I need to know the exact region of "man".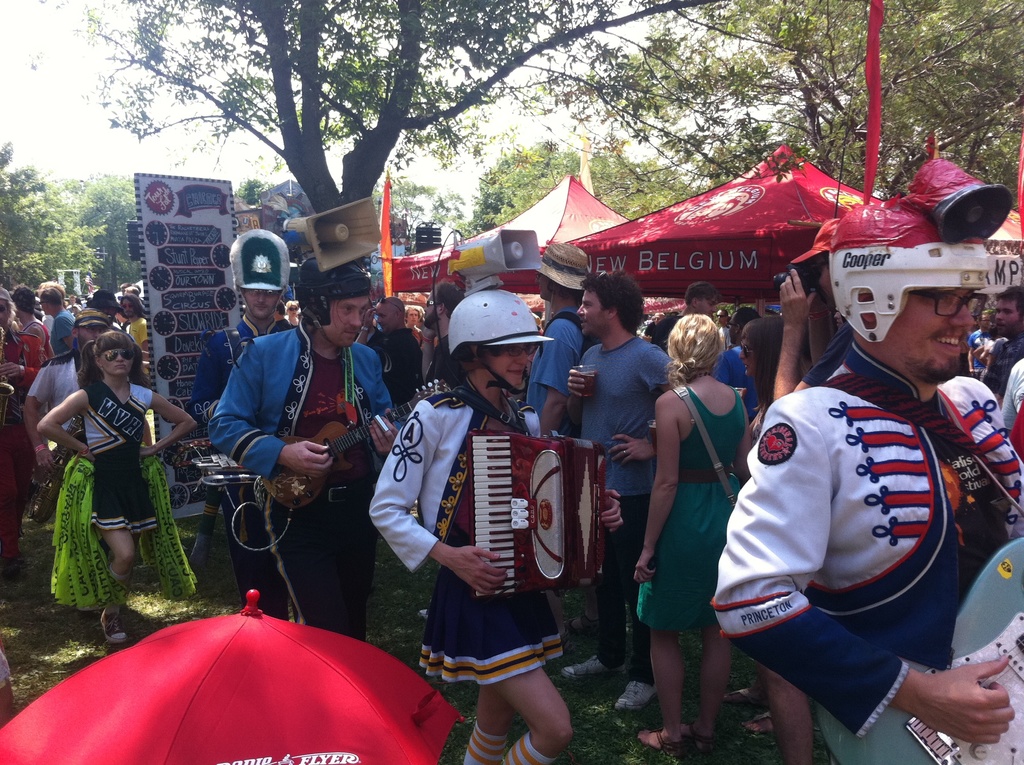
Region: <region>710, 205, 1023, 751</region>.
